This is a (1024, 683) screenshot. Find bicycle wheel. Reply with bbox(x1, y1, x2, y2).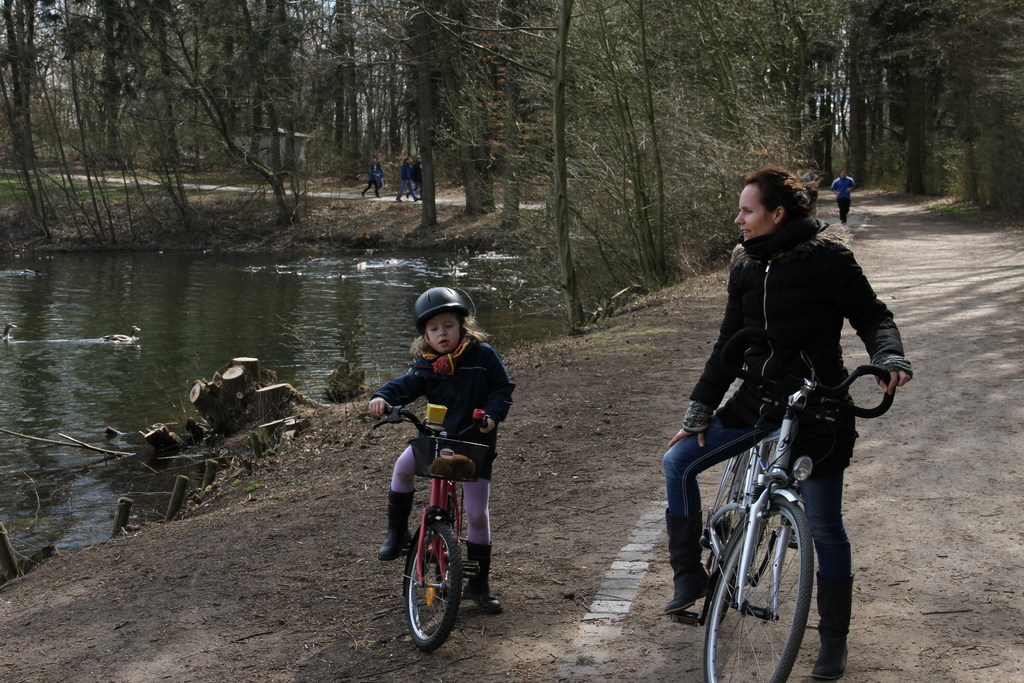
bbox(406, 522, 459, 650).
